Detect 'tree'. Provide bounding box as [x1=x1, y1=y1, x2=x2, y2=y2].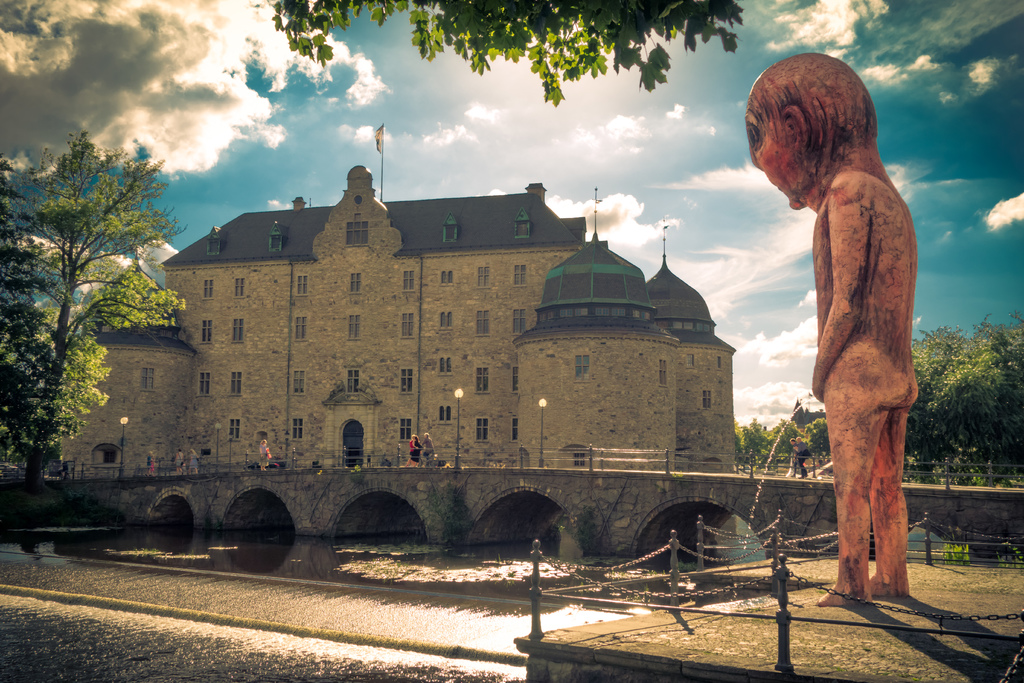
[x1=33, y1=132, x2=207, y2=525].
